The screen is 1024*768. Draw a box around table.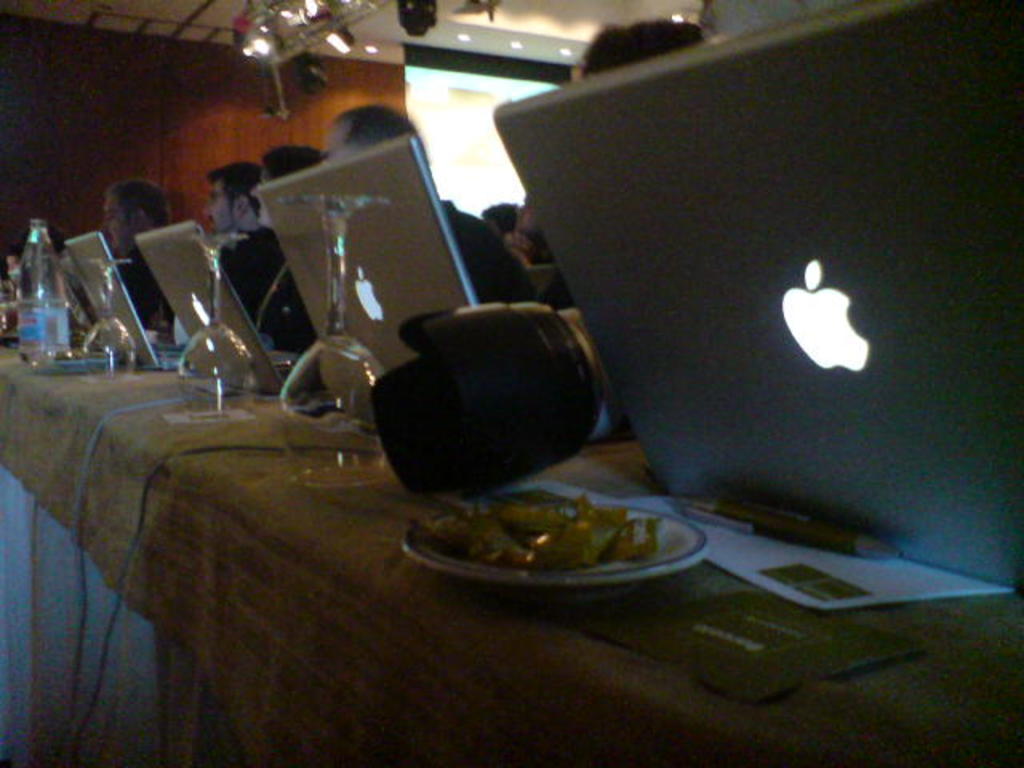
<region>102, 406, 990, 750</region>.
